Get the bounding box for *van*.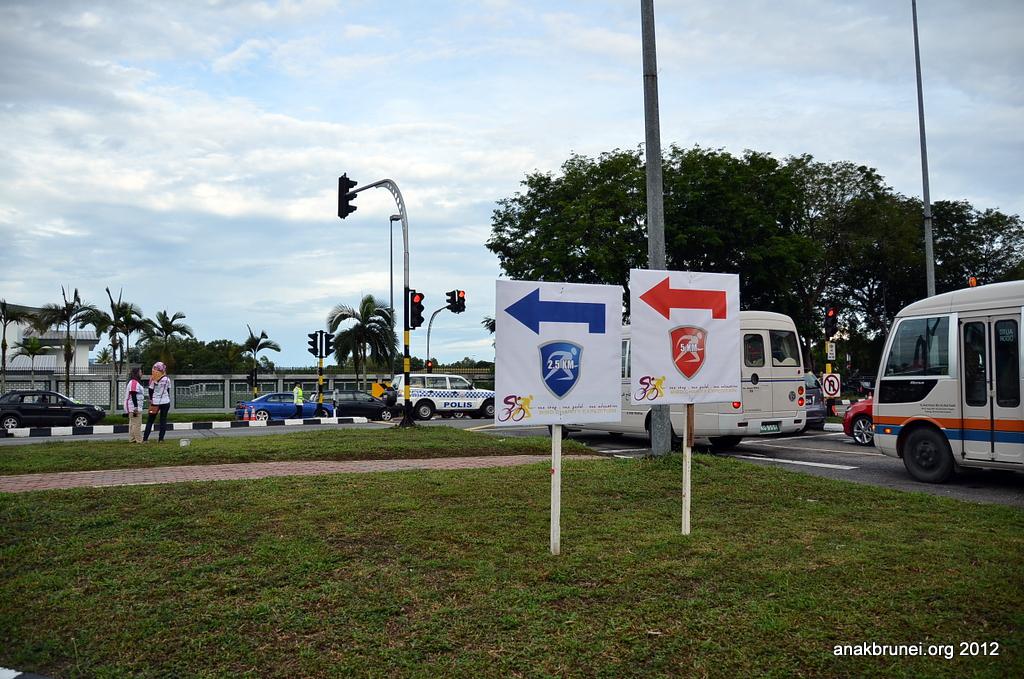
box(386, 372, 496, 419).
